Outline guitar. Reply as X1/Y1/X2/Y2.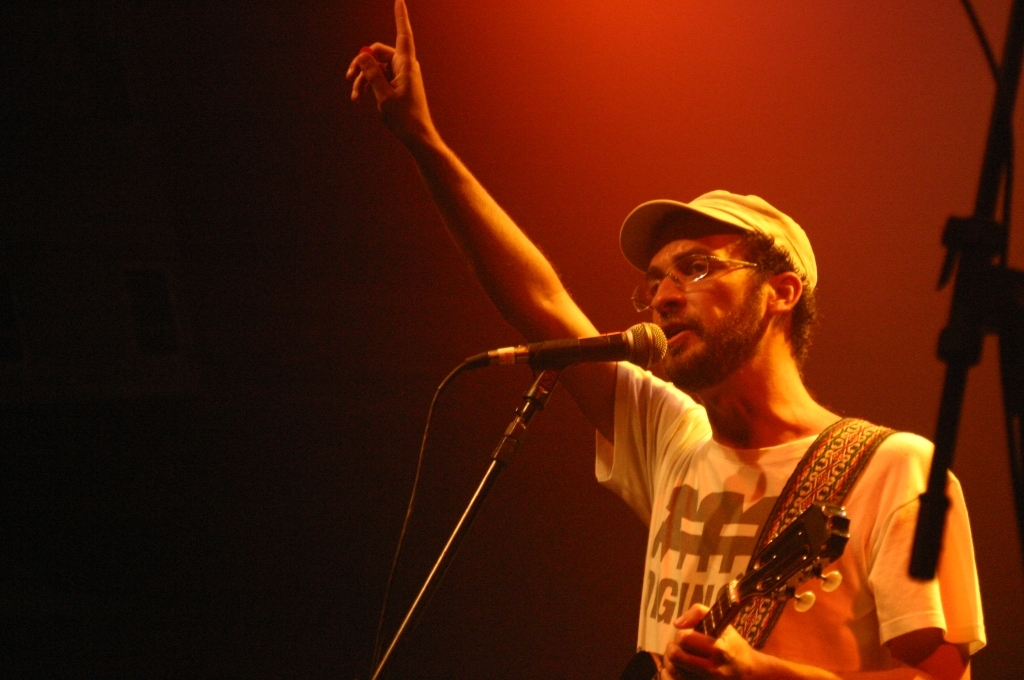
621/499/849/679.
